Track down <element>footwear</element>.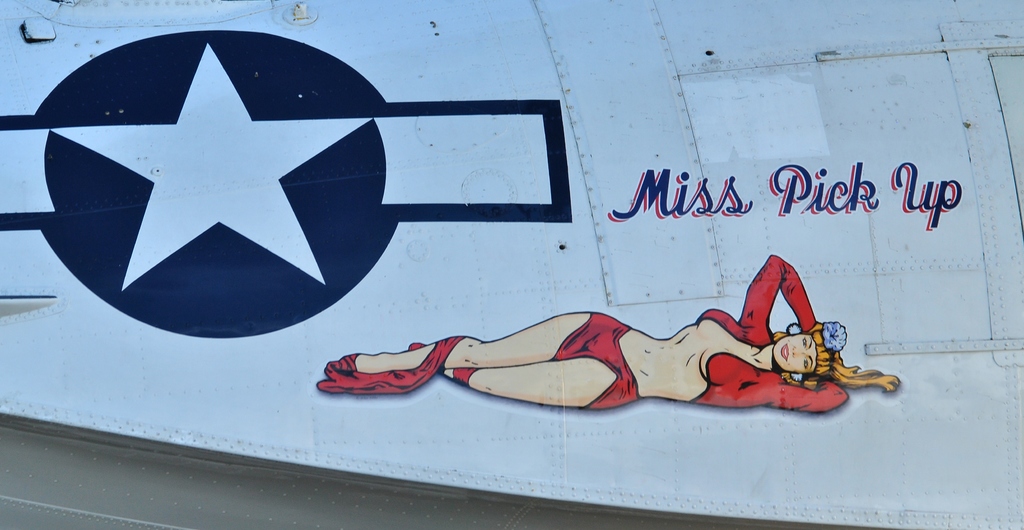
Tracked to [403,341,431,352].
